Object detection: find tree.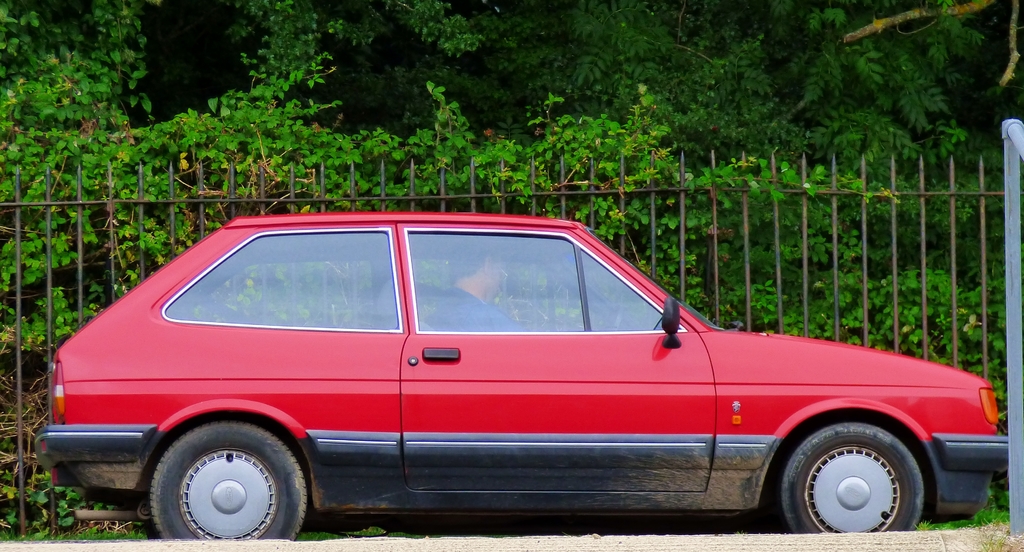
x1=6 y1=0 x2=48 y2=159.
